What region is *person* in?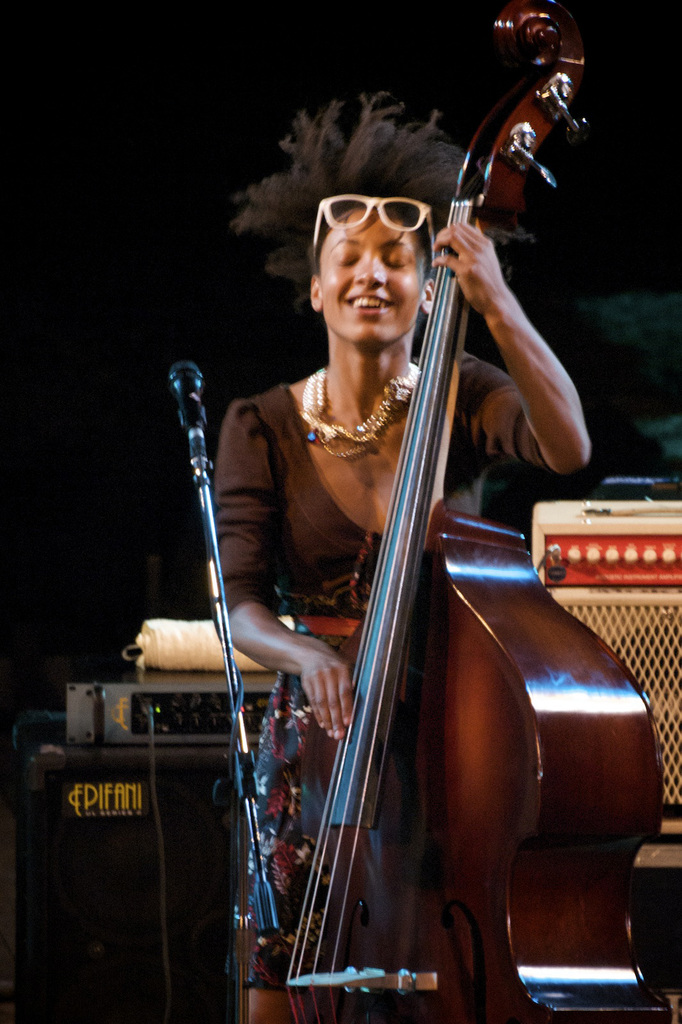
BBox(154, 45, 620, 969).
